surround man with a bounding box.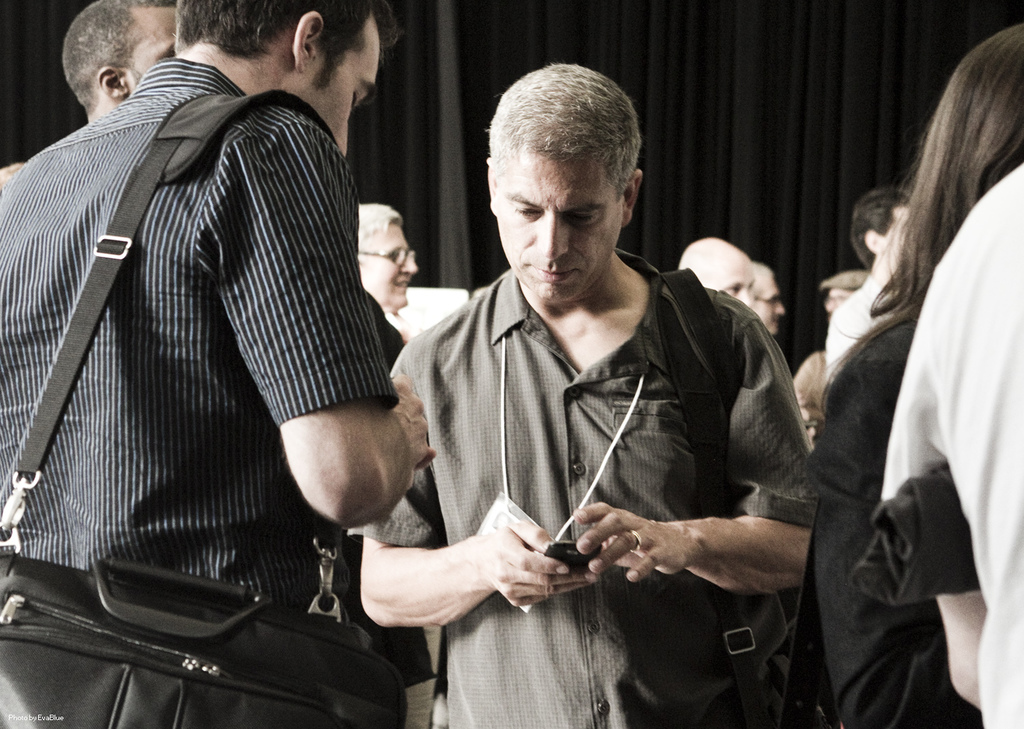
box(749, 257, 785, 337).
